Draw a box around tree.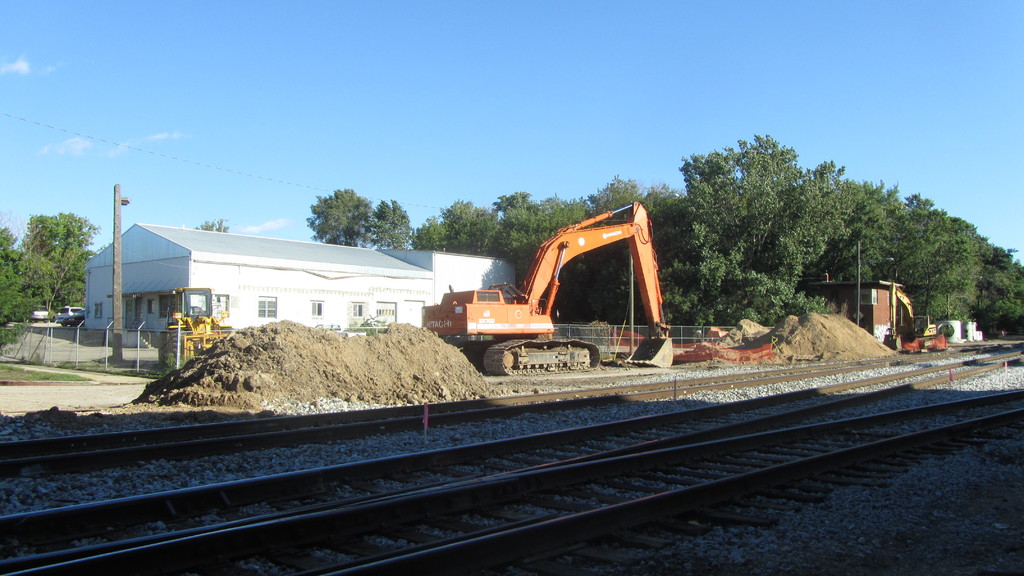
(x1=303, y1=175, x2=367, y2=266).
